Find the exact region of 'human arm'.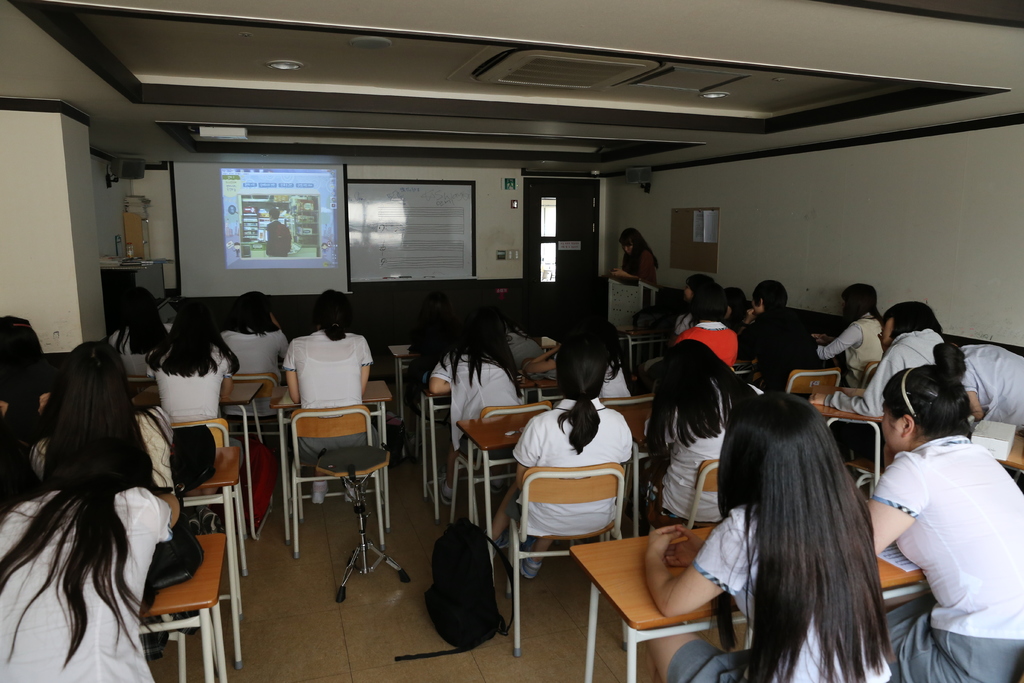
Exact region: bbox(137, 486, 182, 547).
